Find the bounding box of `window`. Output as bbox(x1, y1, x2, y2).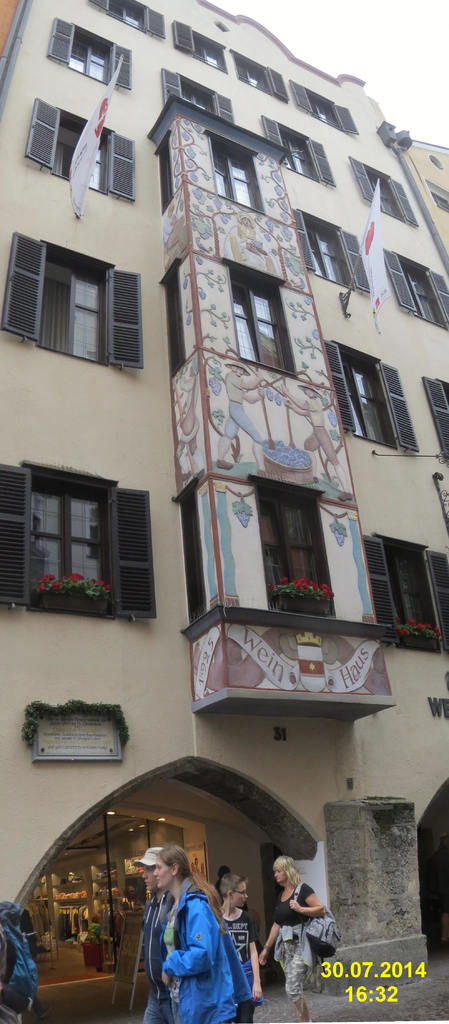
bbox(249, 480, 345, 634).
